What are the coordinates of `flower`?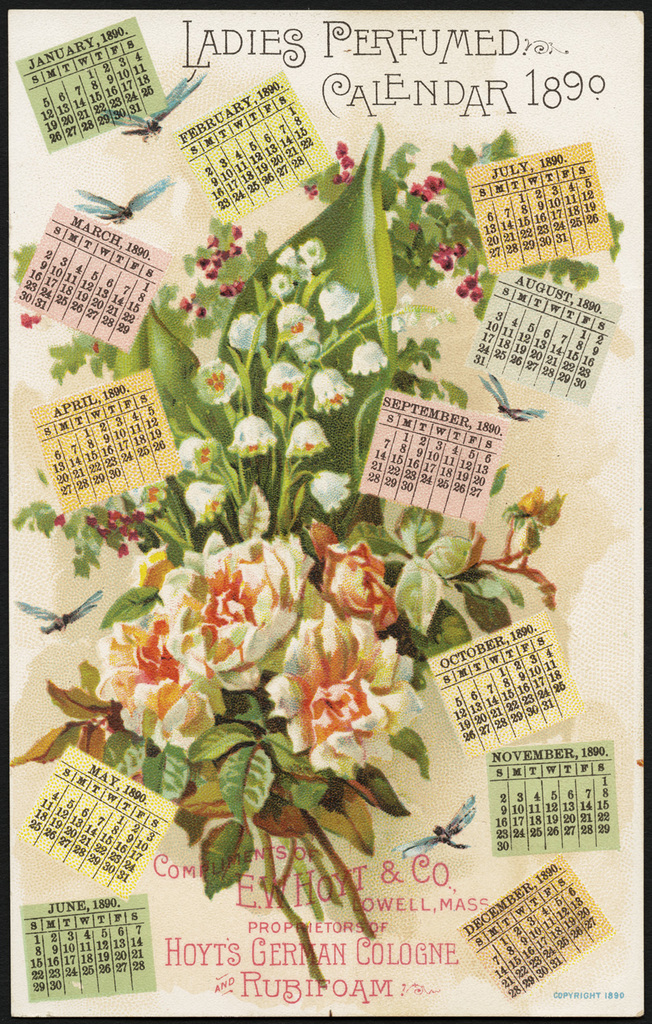
bbox=(83, 479, 170, 554).
